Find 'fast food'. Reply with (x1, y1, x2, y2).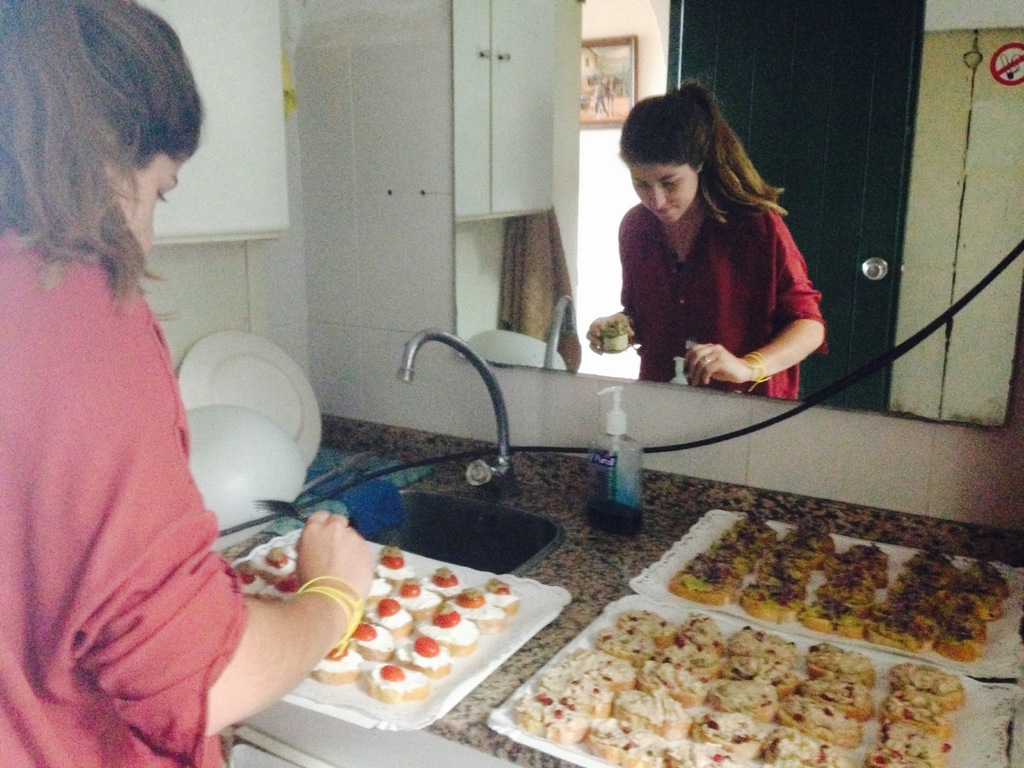
(255, 573, 303, 600).
